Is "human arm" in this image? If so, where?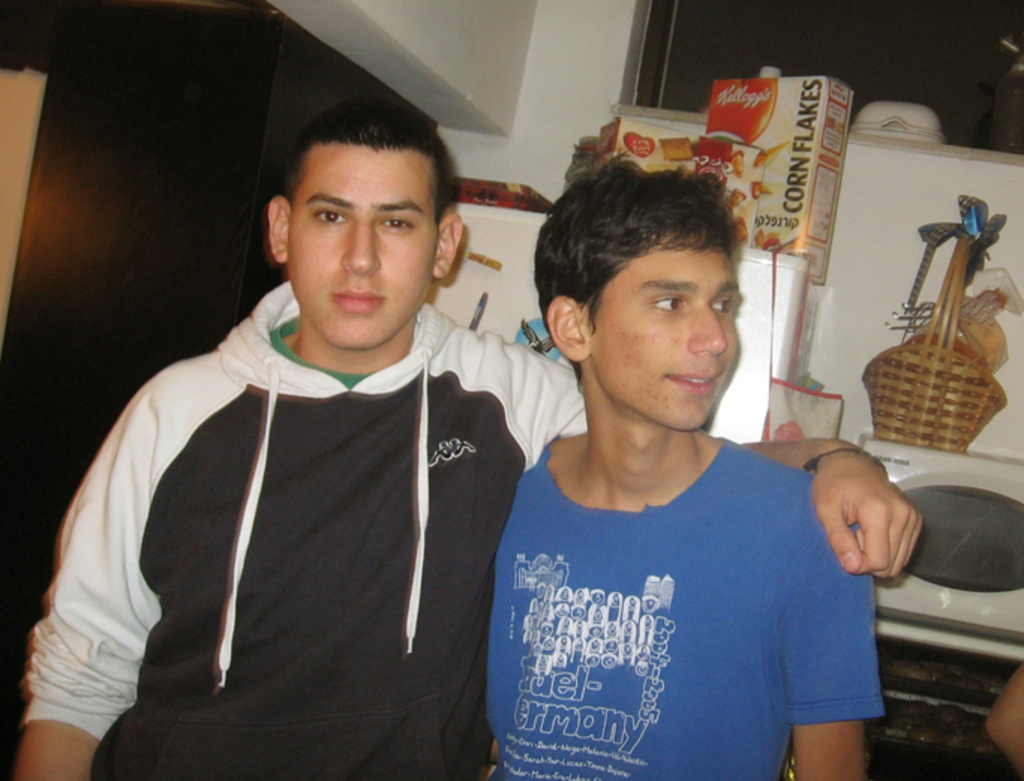
Yes, at {"x1": 772, "y1": 478, "x2": 886, "y2": 772}.
